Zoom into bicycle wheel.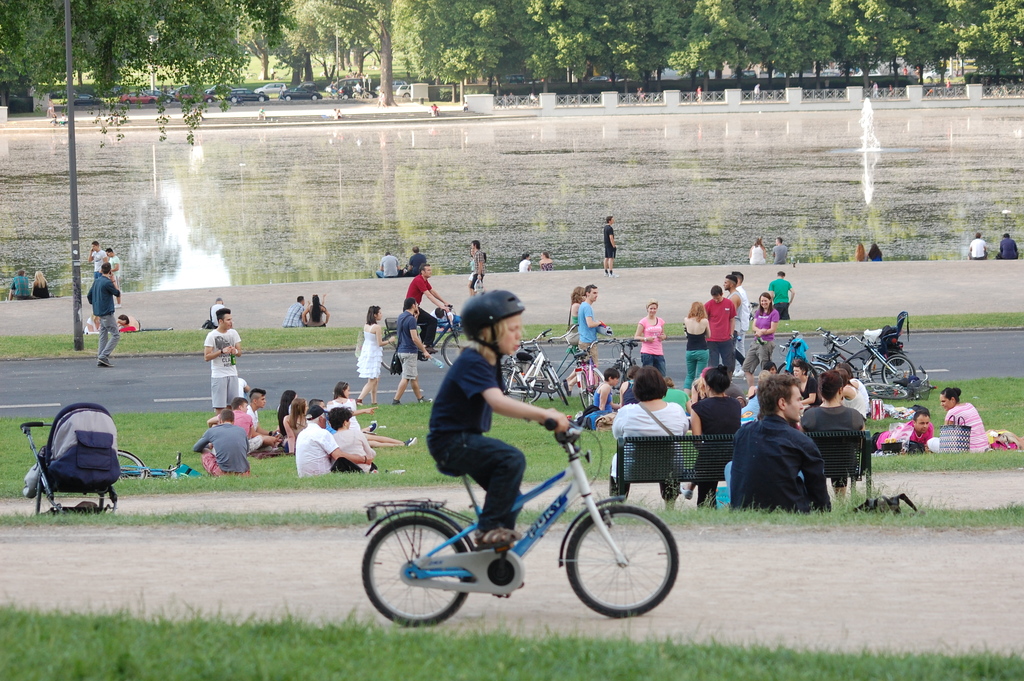
Zoom target: rect(867, 354, 891, 379).
